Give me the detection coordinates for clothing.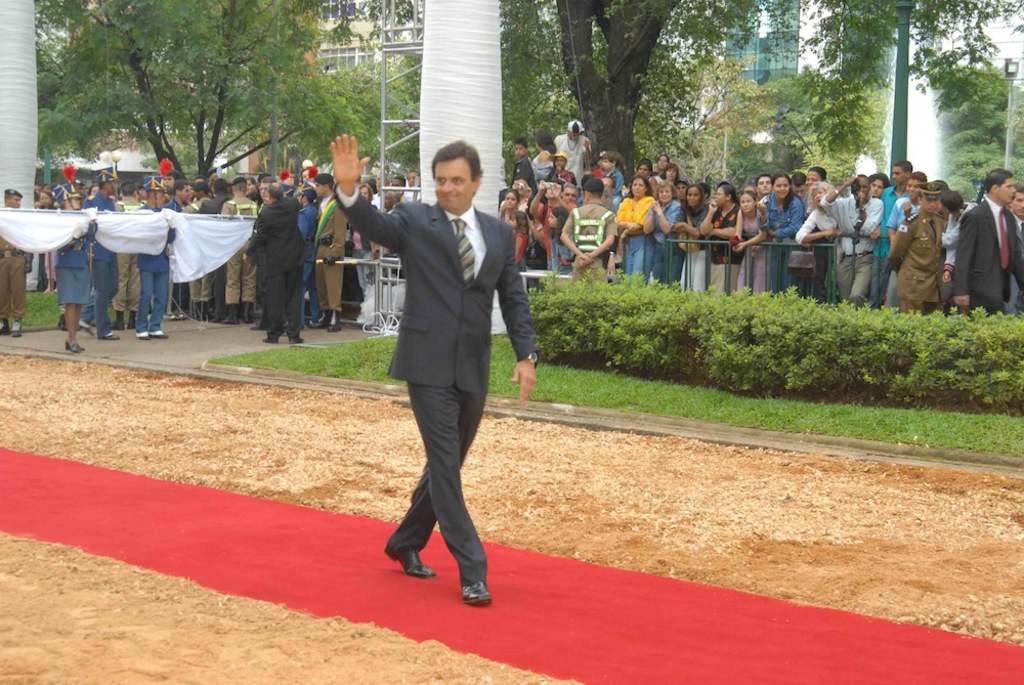
<box>527,200,550,264</box>.
